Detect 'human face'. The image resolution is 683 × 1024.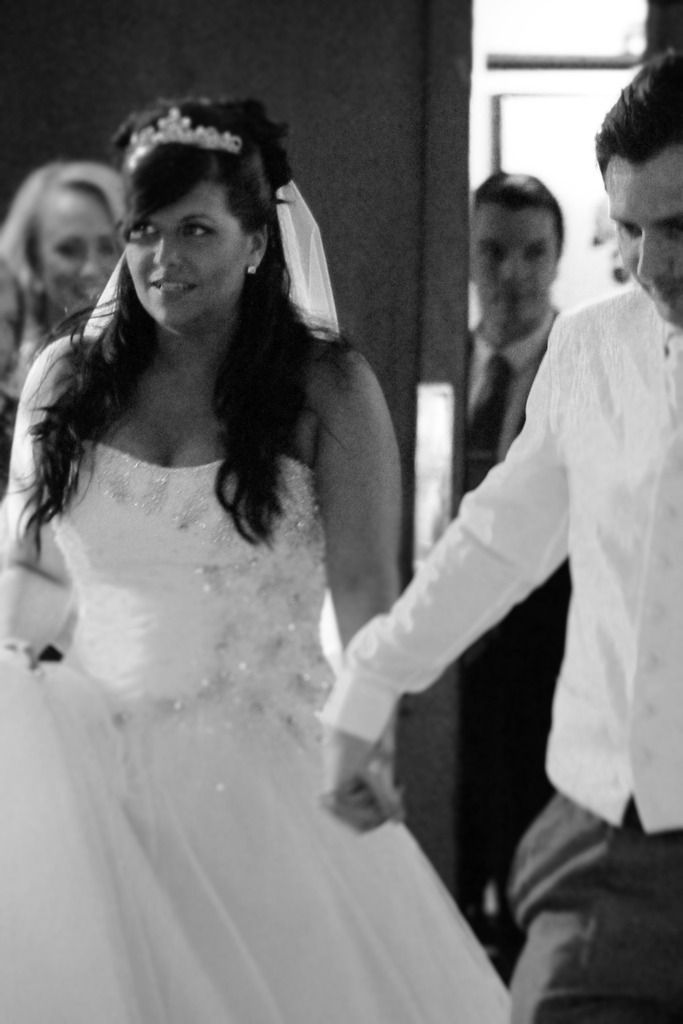
[124,180,257,324].
